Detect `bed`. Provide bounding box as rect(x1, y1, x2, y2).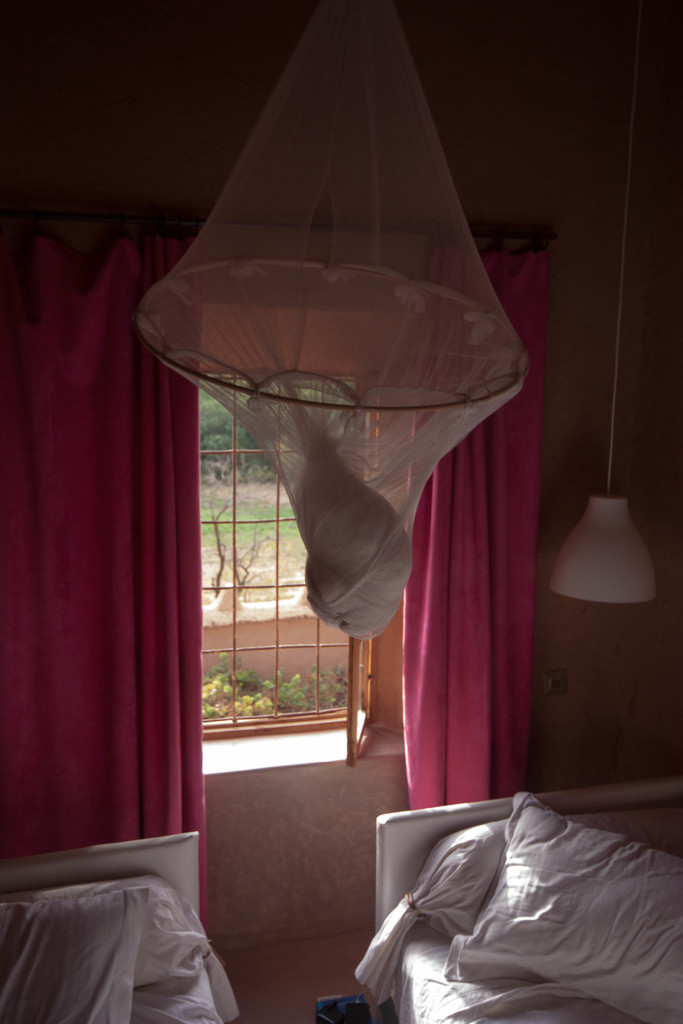
rect(358, 778, 682, 1023).
